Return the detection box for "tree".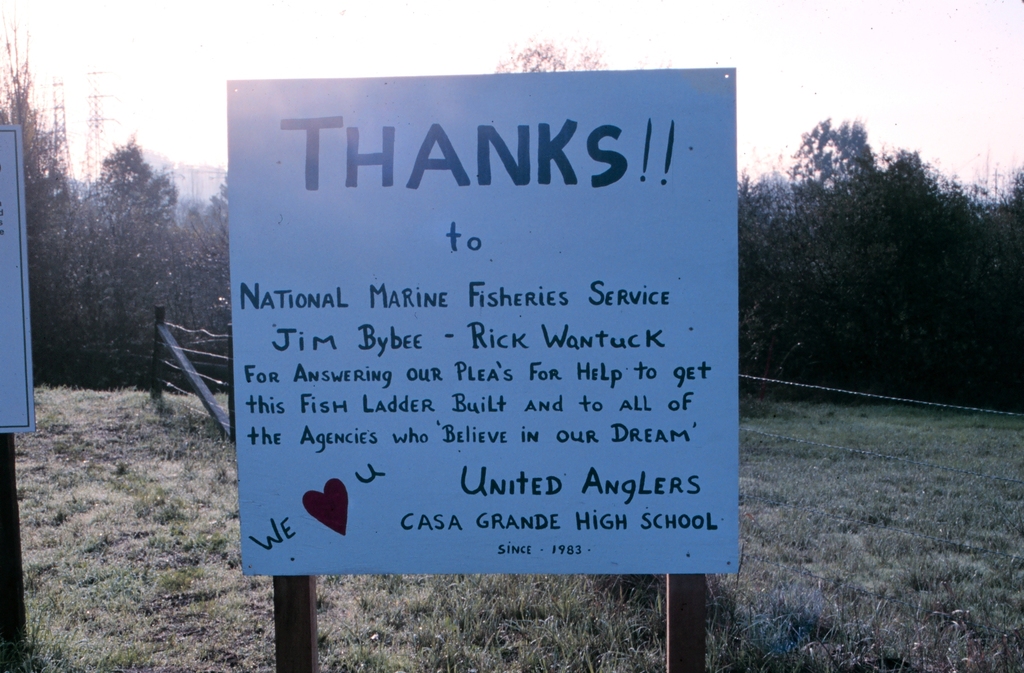
<box>739,105,1023,407</box>.
